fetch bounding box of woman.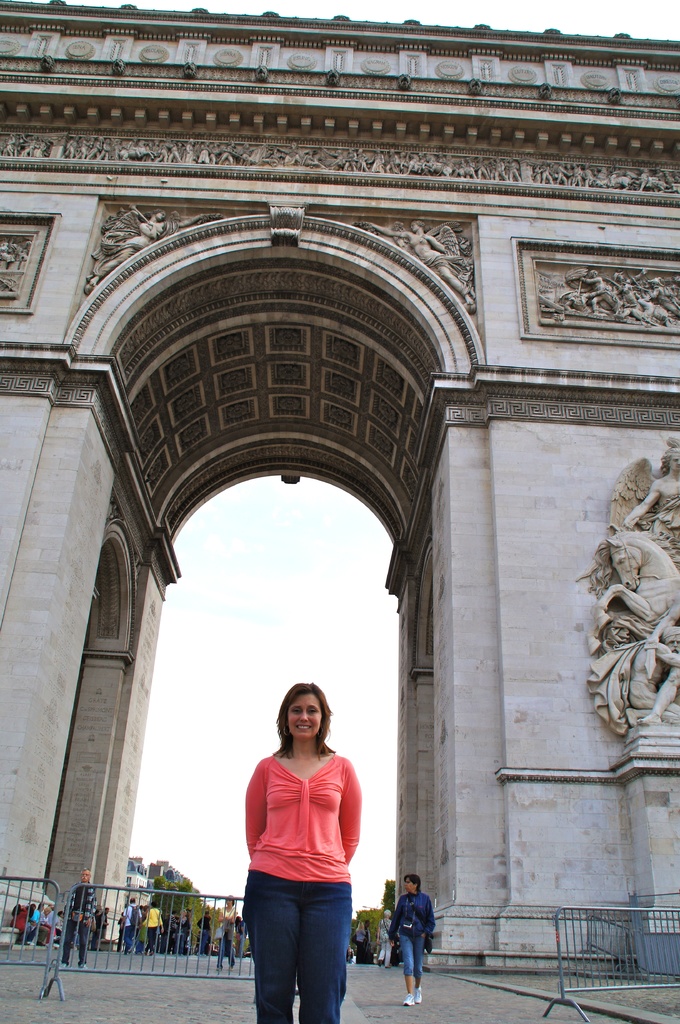
Bbox: (x1=216, y1=895, x2=241, y2=975).
